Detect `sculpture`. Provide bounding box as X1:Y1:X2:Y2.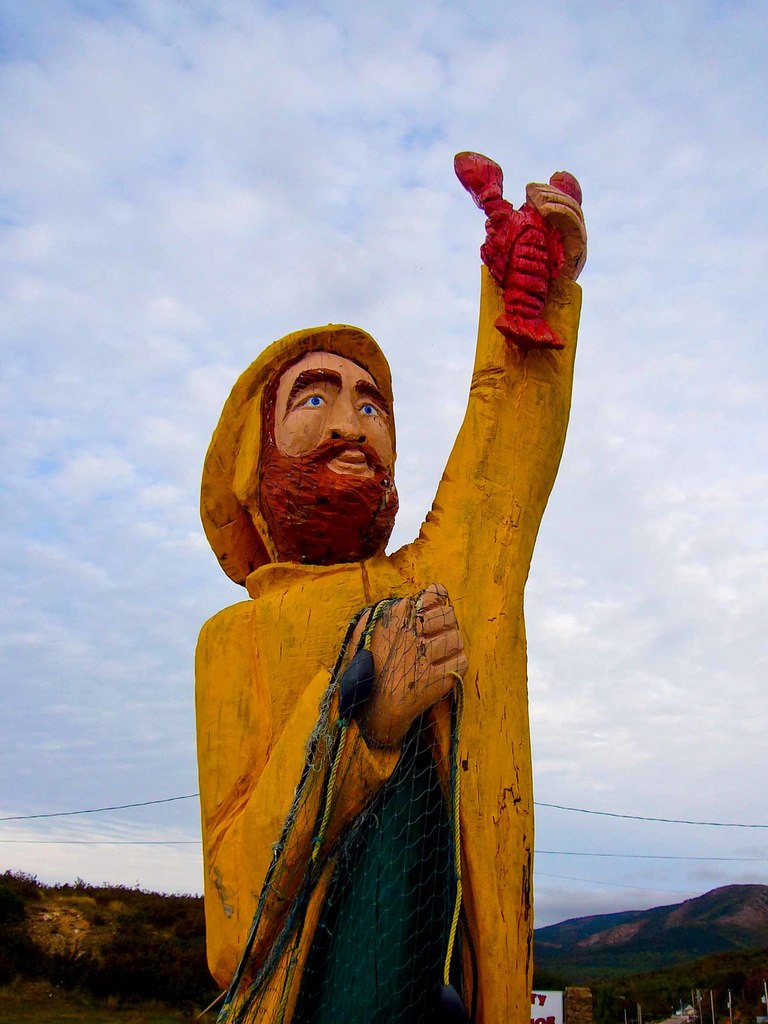
179:182:566:1017.
